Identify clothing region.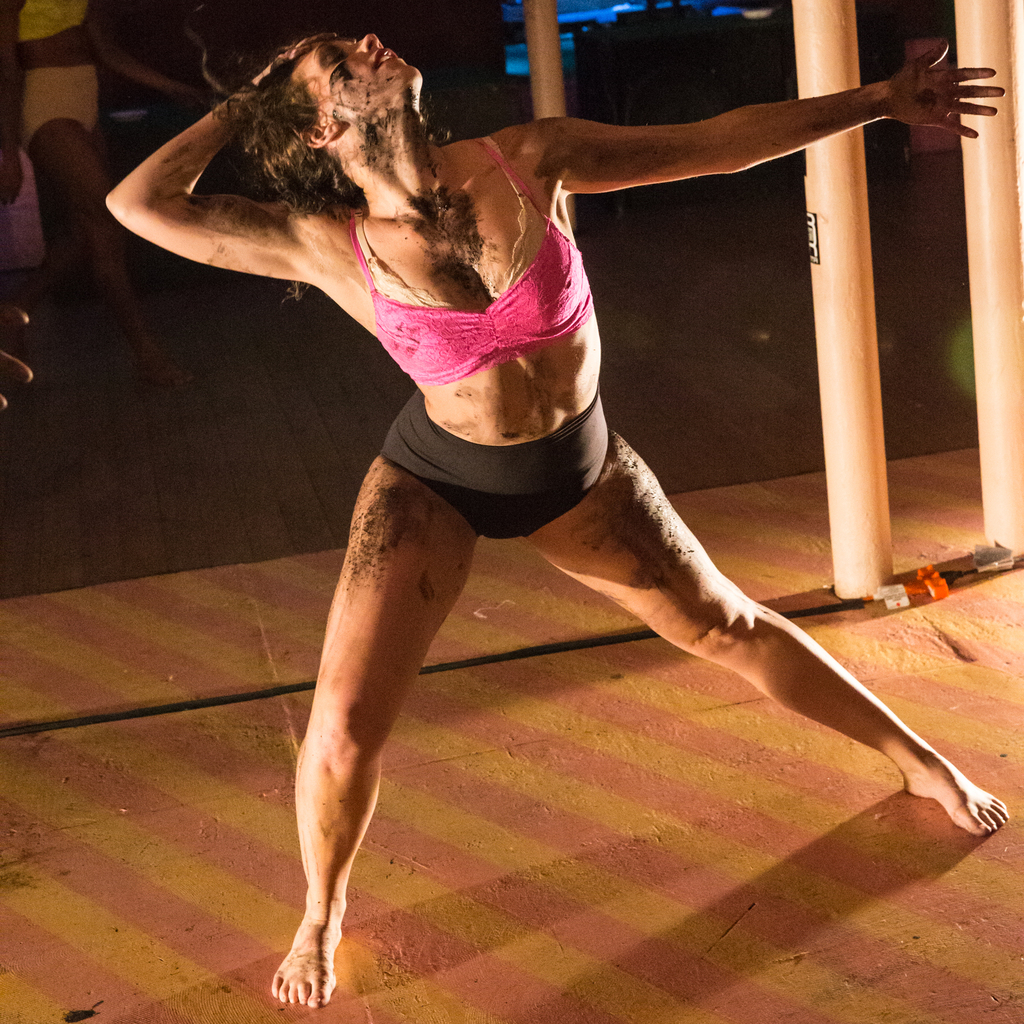
Region: x1=17 y1=68 x2=102 y2=157.
